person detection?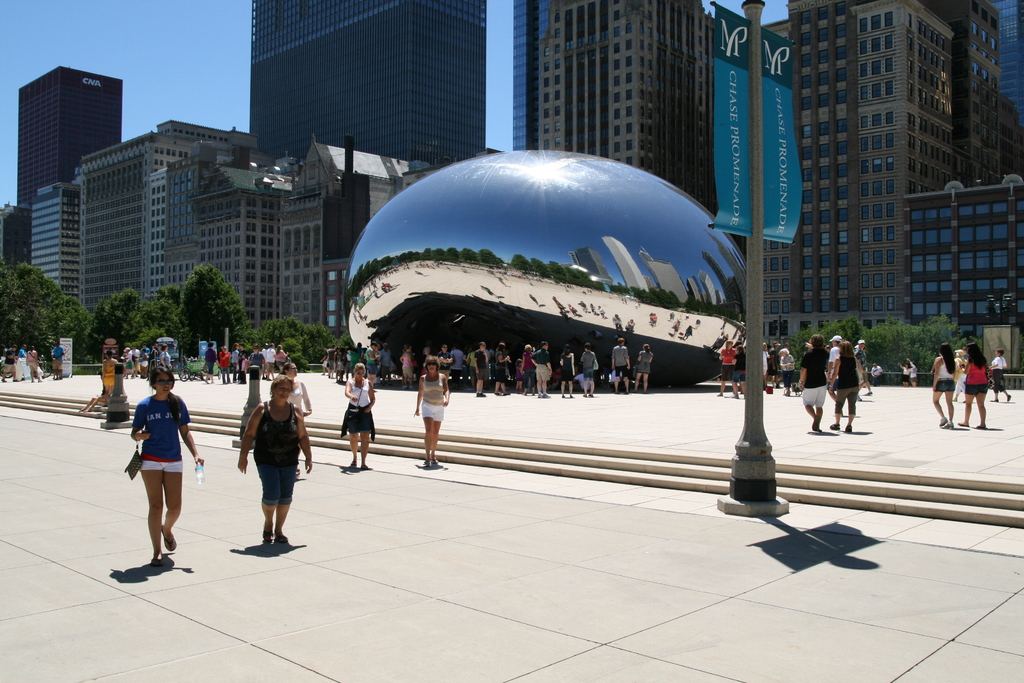
x1=929 y1=340 x2=960 y2=429
